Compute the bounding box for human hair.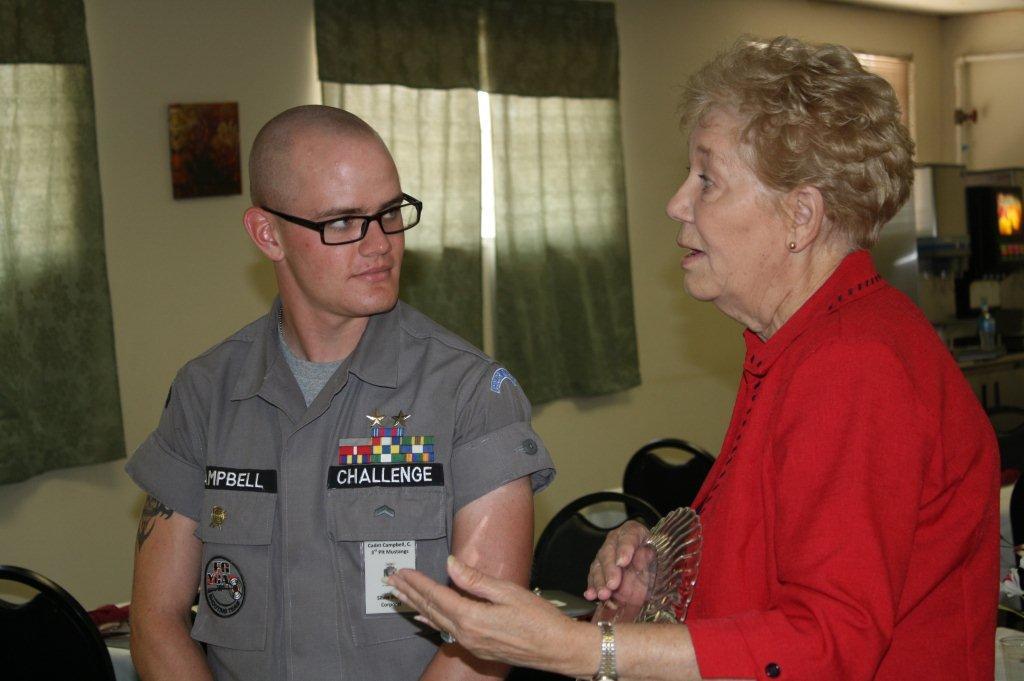
[left=679, top=34, right=899, bottom=275].
